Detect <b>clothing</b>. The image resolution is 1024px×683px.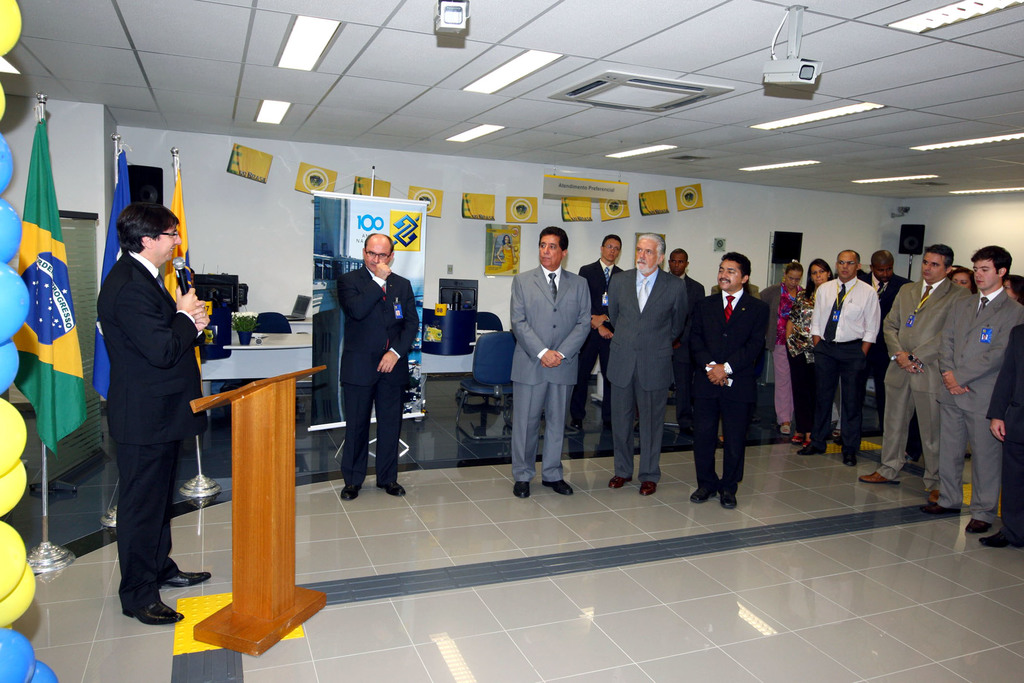
bbox=[668, 265, 703, 399].
